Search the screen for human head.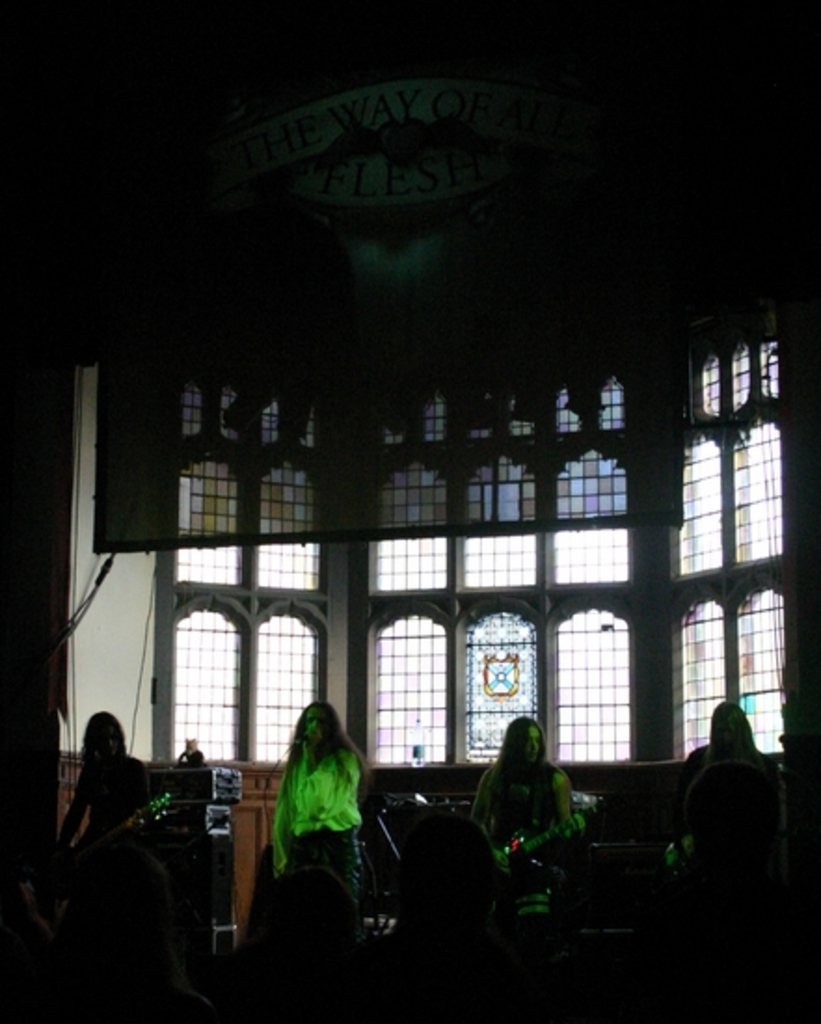
Found at region(680, 763, 787, 871).
